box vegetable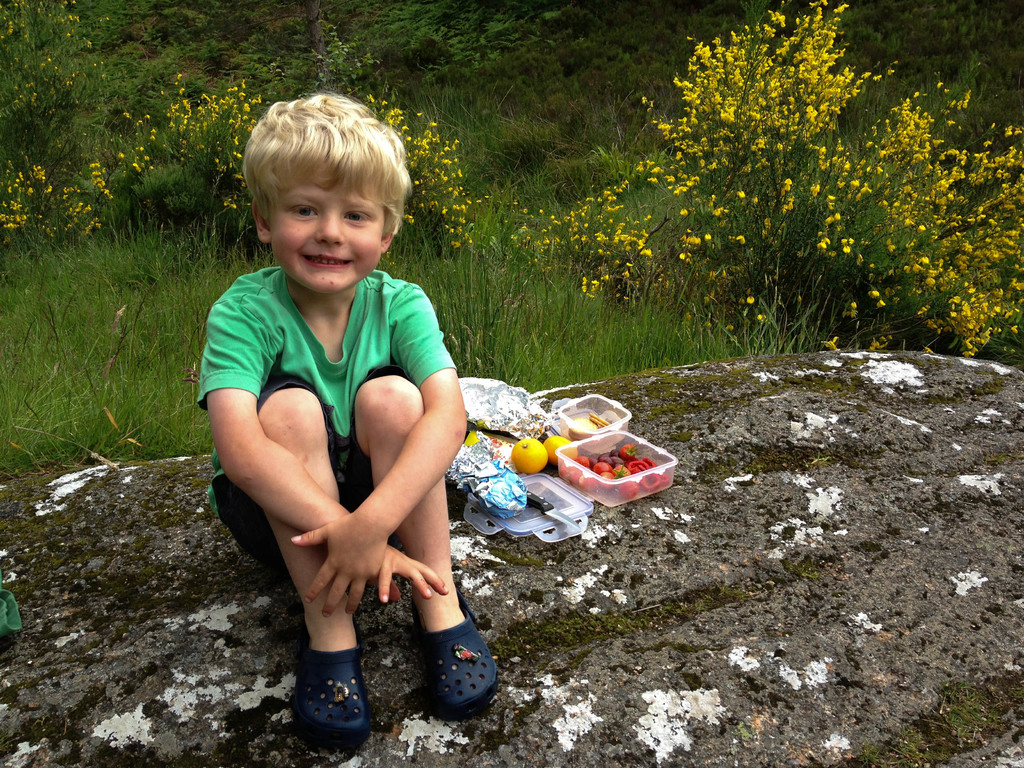
[left=660, top=472, right=669, bottom=484]
